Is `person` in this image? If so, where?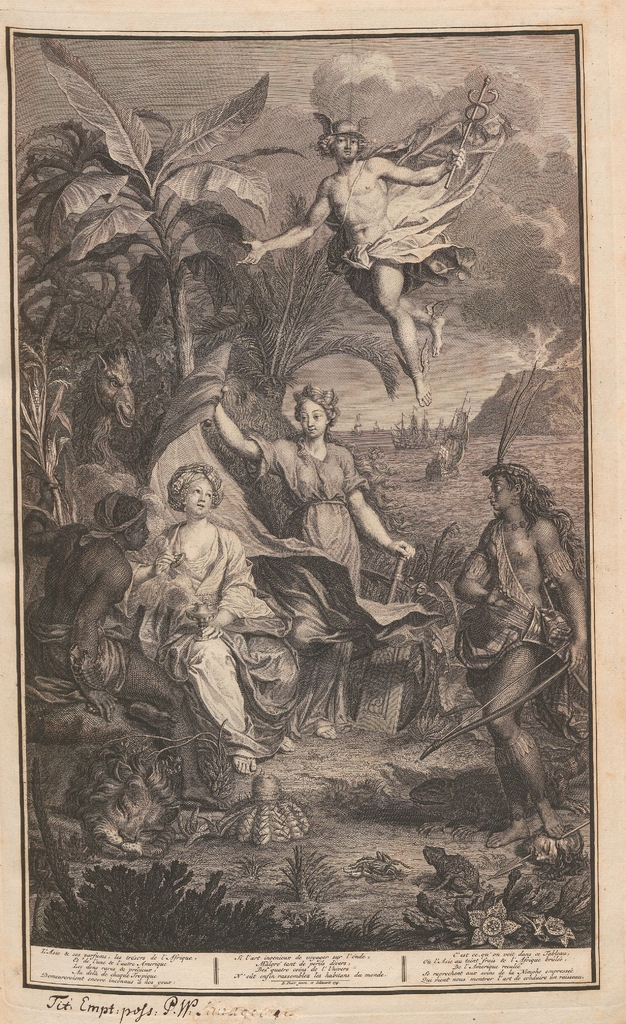
Yes, at x1=34, y1=493, x2=245, y2=829.
